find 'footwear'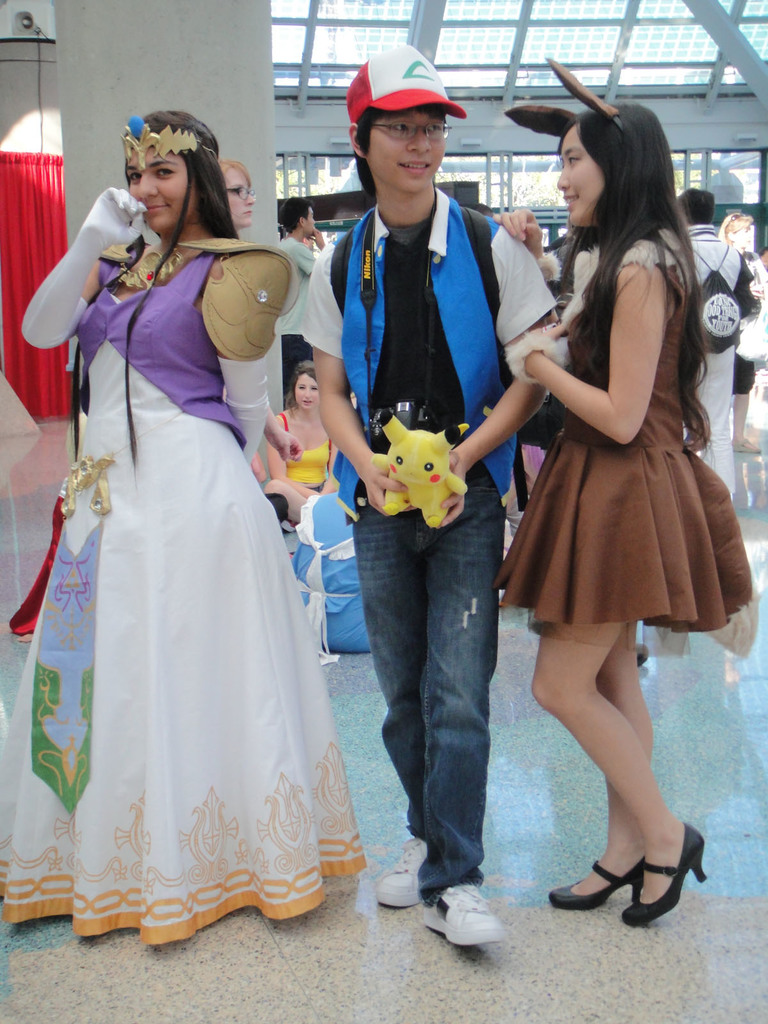
BBox(374, 835, 428, 908)
